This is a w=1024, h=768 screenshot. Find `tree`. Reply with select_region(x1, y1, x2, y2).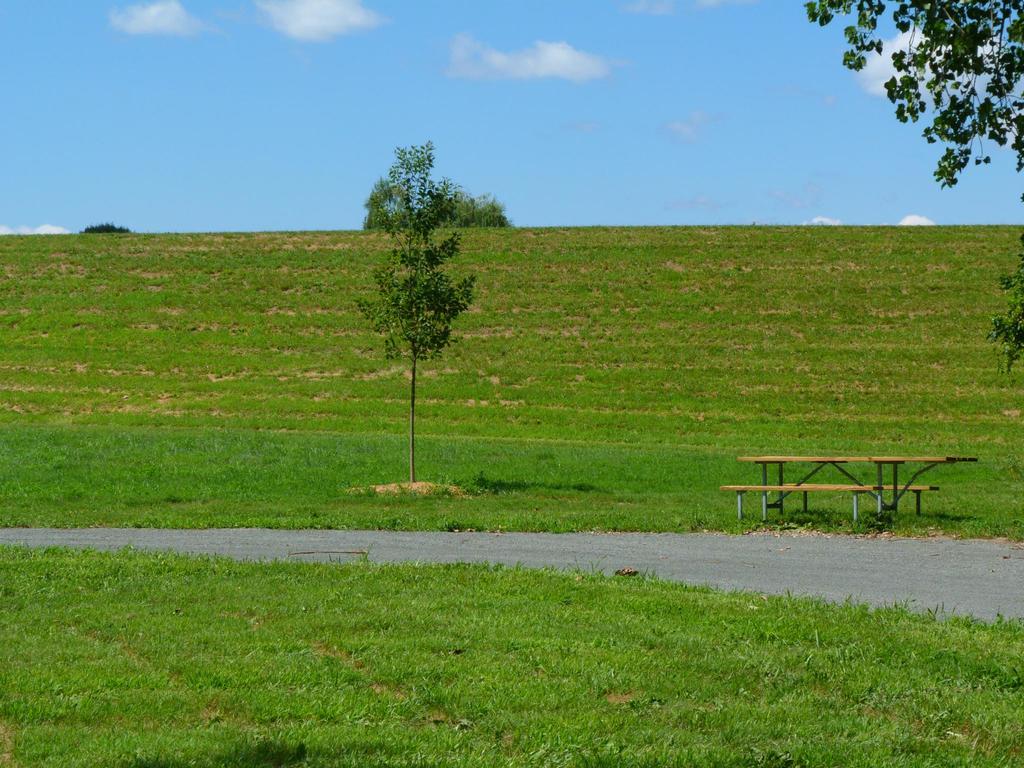
select_region(807, 0, 1023, 375).
